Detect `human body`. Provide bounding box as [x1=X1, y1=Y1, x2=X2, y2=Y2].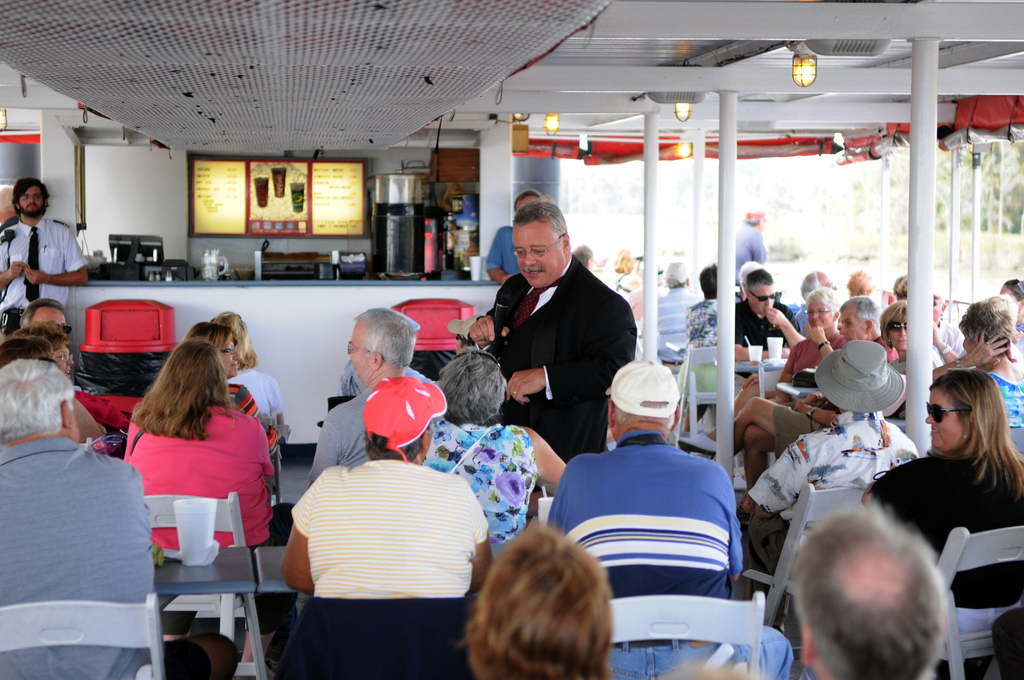
[x1=281, y1=455, x2=497, y2=599].
